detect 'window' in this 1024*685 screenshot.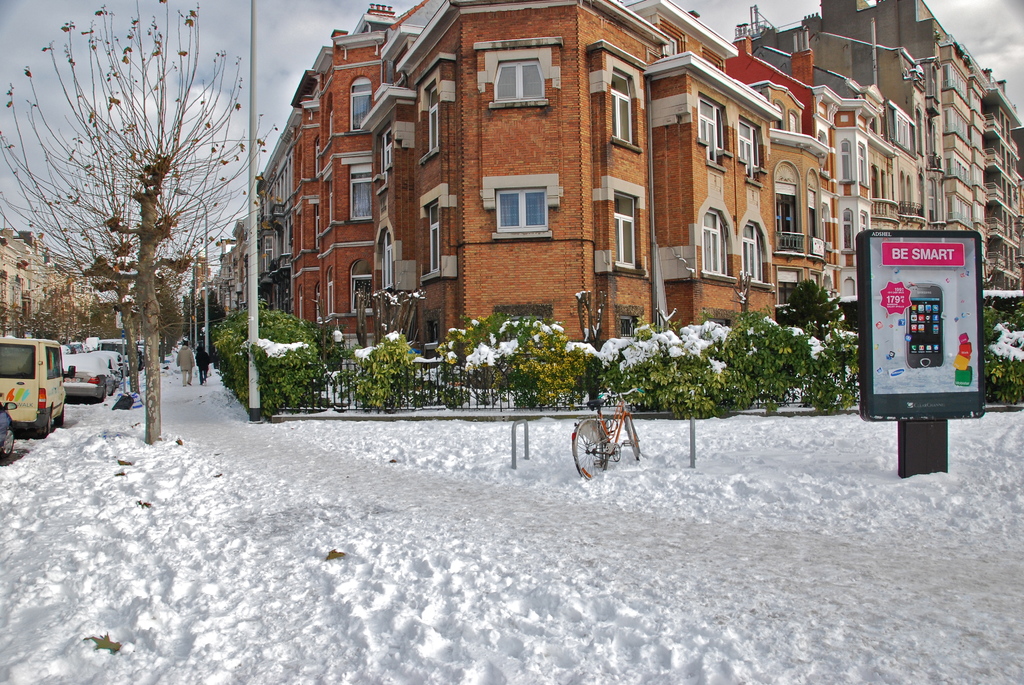
Detection: [x1=695, y1=93, x2=720, y2=169].
